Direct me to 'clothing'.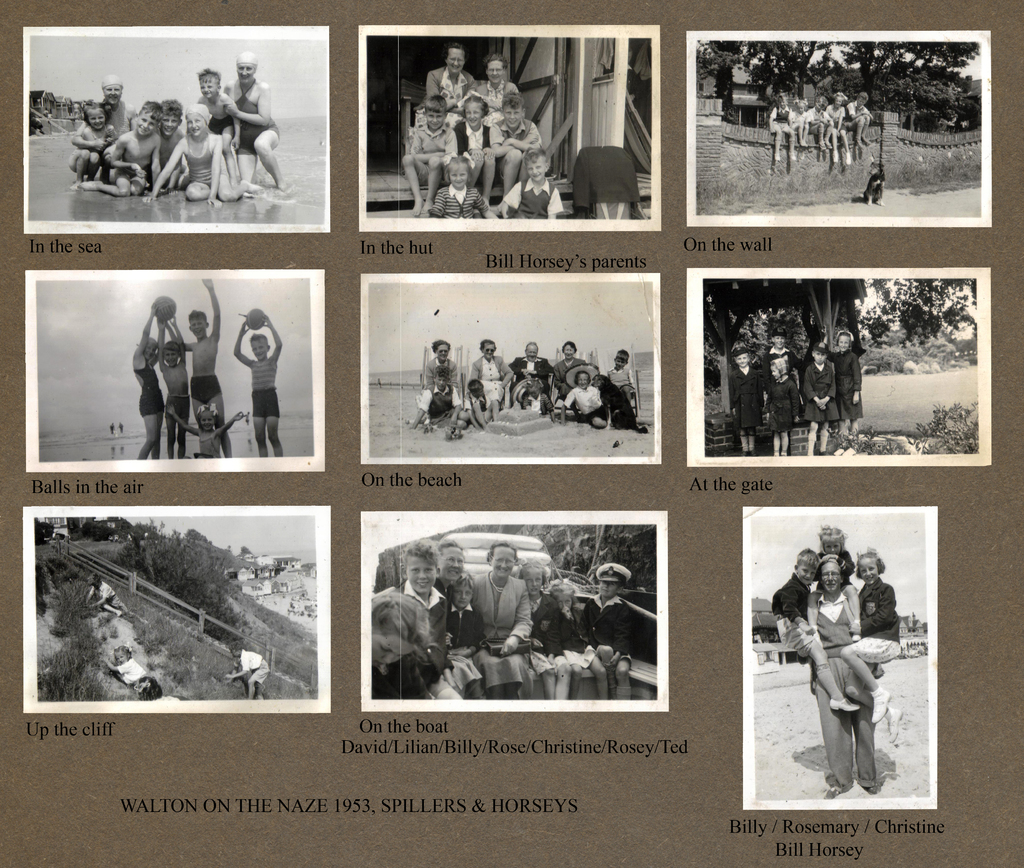
Direction: pyautogui.locateOnScreen(97, 100, 132, 143).
